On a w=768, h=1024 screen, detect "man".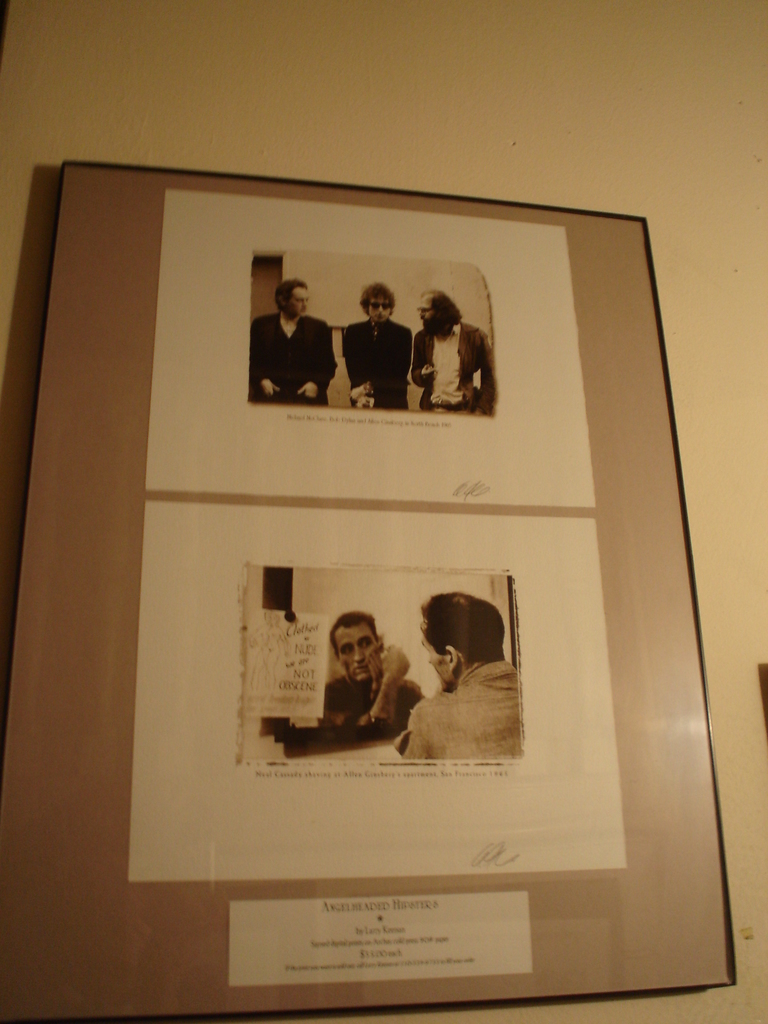
{"left": 411, "top": 288, "right": 500, "bottom": 418}.
